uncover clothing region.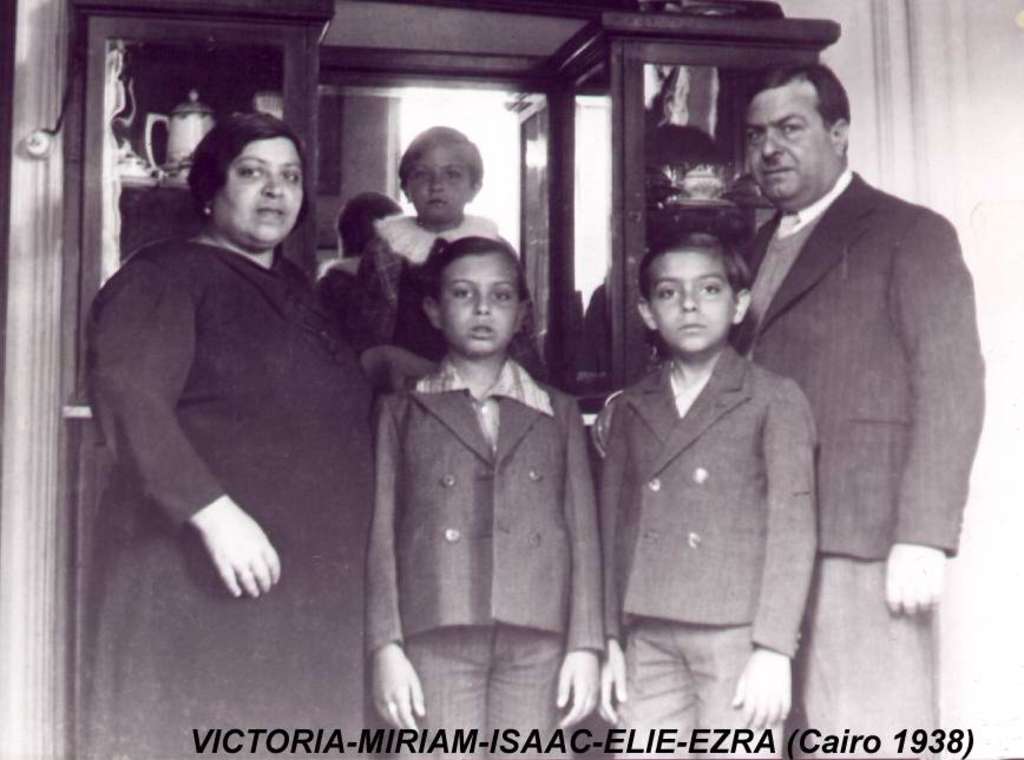
Uncovered: region(357, 216, 505, 330).
